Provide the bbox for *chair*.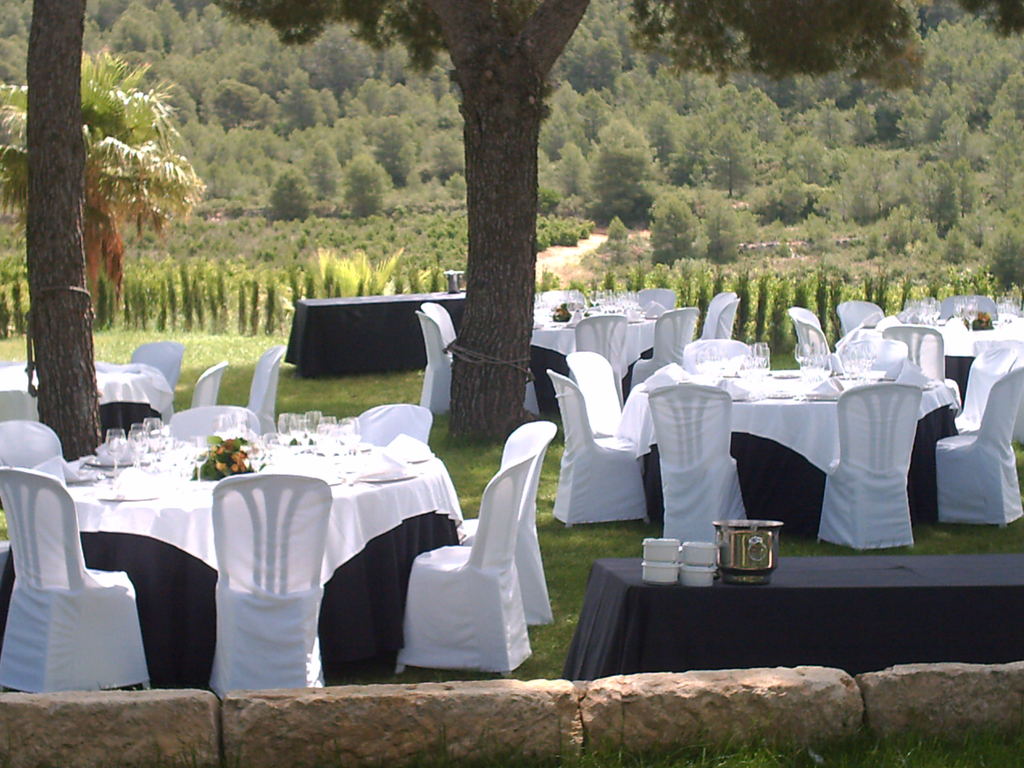
[left=573, top=315, right=634, bottom=401].
